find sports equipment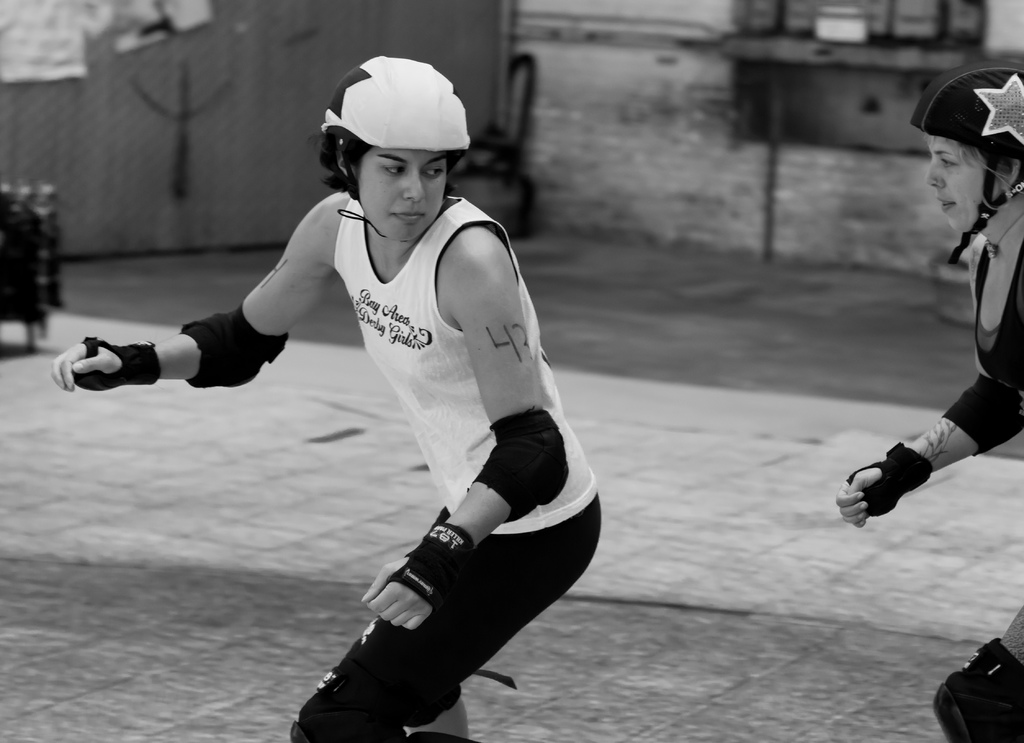
bbox=(932, 635, 1023, 742)
